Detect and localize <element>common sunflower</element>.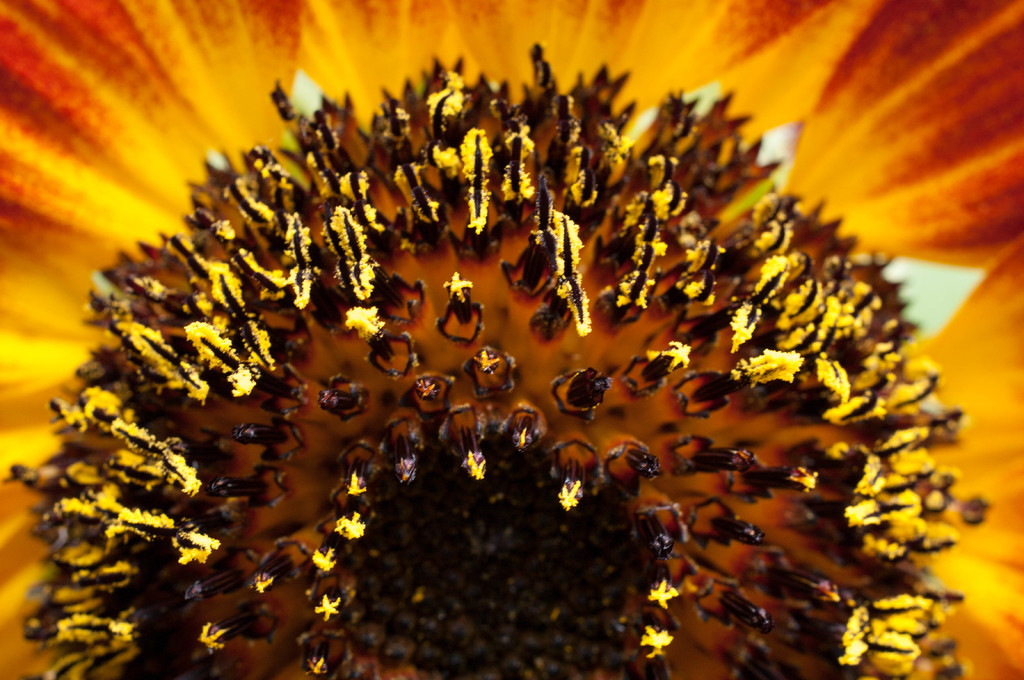
Localized at <bbox>0, 0, 1023, 679</bbox>.
